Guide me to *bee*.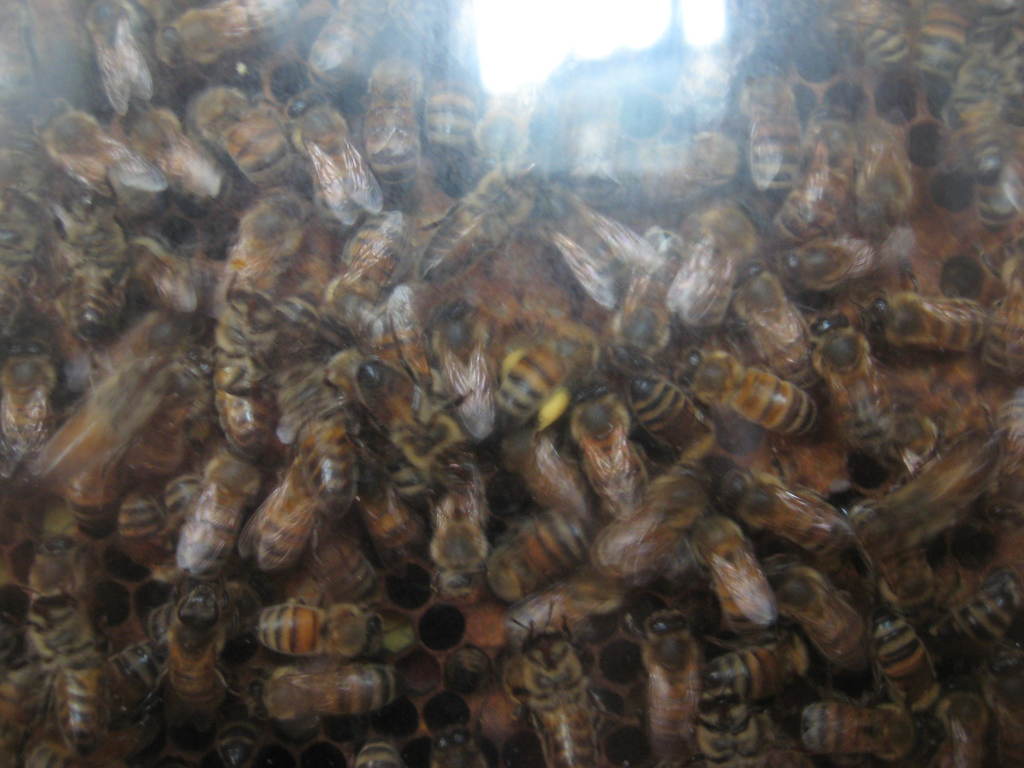
Guidance: region(451, 510, 607, 601).
